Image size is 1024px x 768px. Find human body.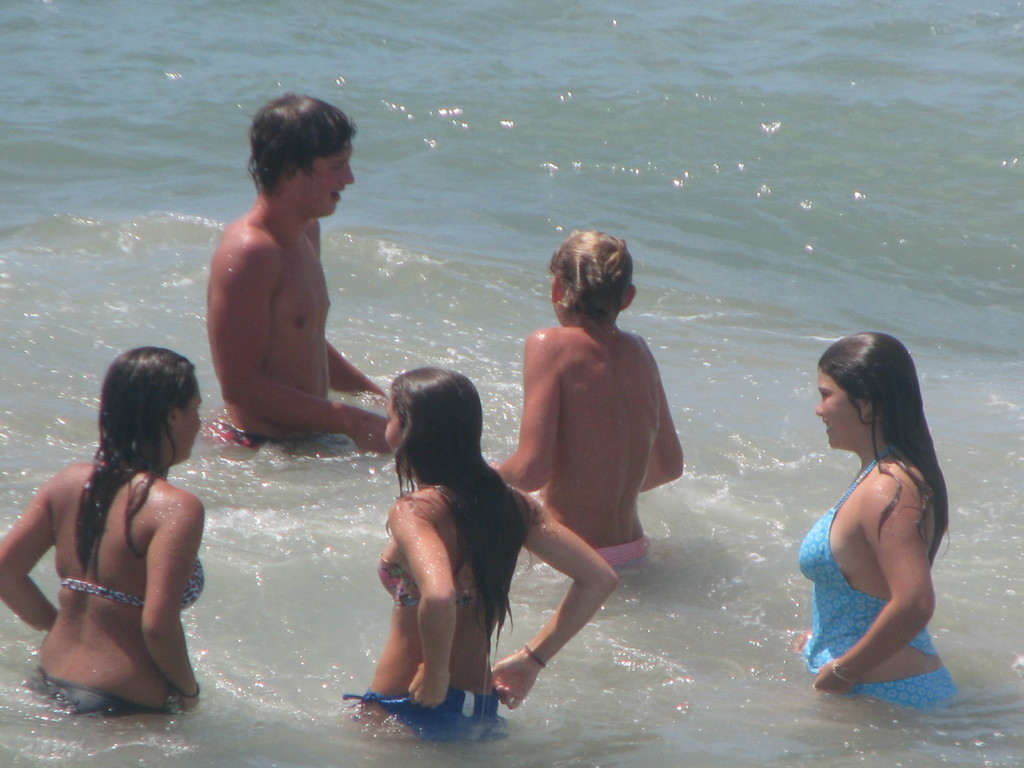
212 95 387 460.
